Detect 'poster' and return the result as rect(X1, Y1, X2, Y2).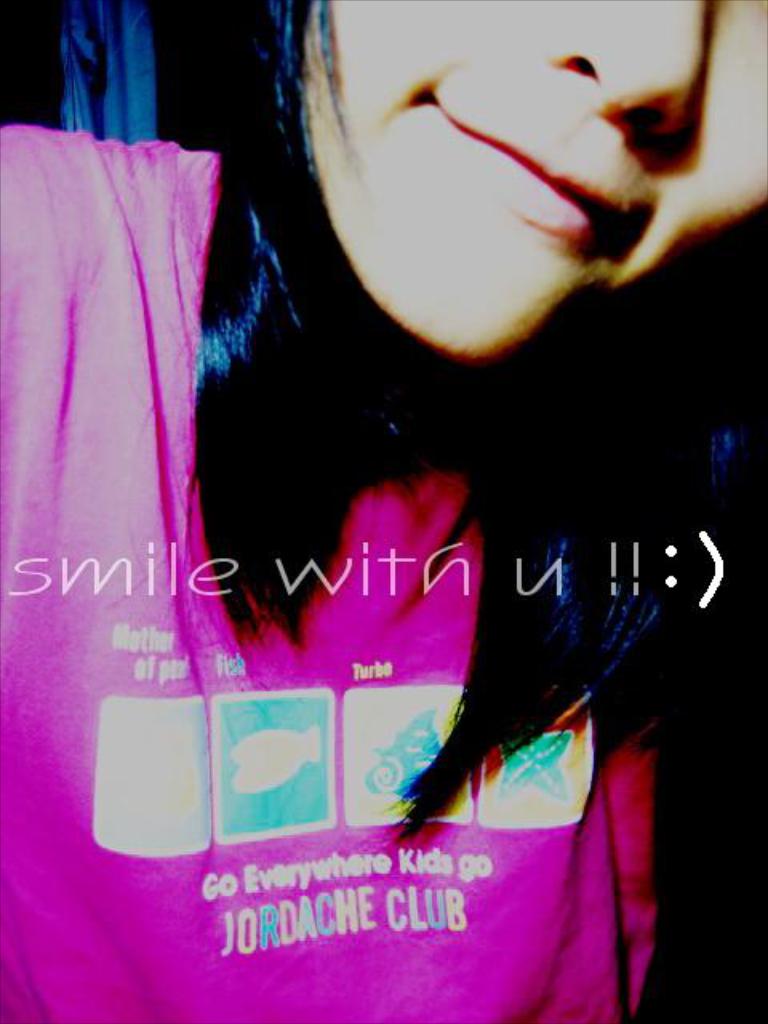
rect(0, 0, 766, 1022).
